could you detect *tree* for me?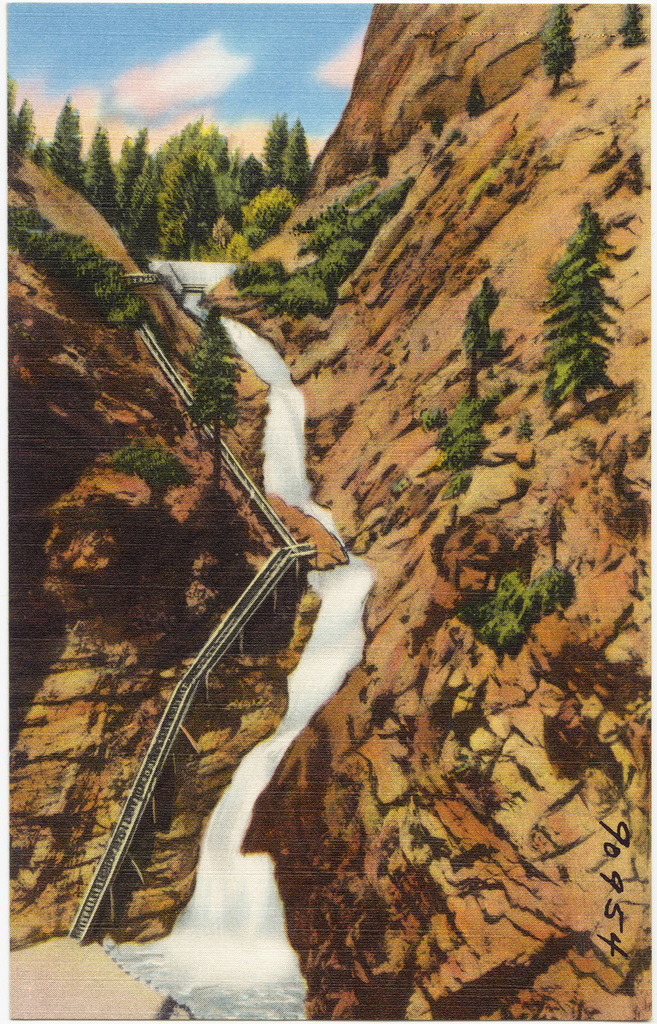
Detection result: box=[618, 0, 651, 53].
